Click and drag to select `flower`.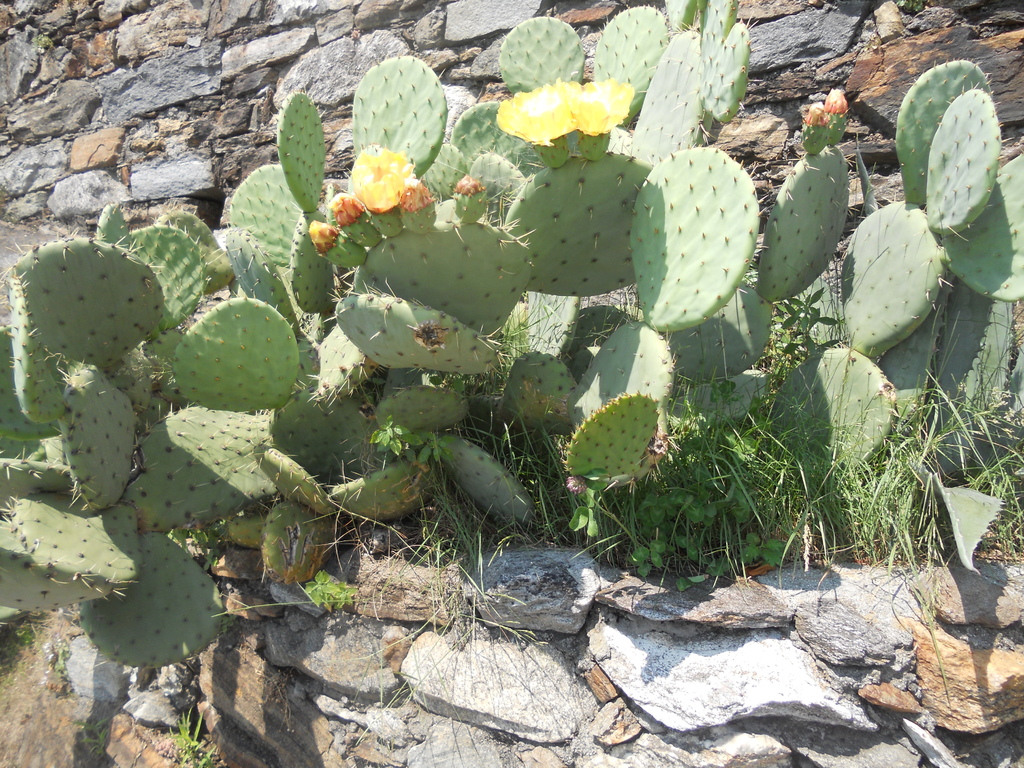
Selection: l=819, t=87, r=852, b=138.
